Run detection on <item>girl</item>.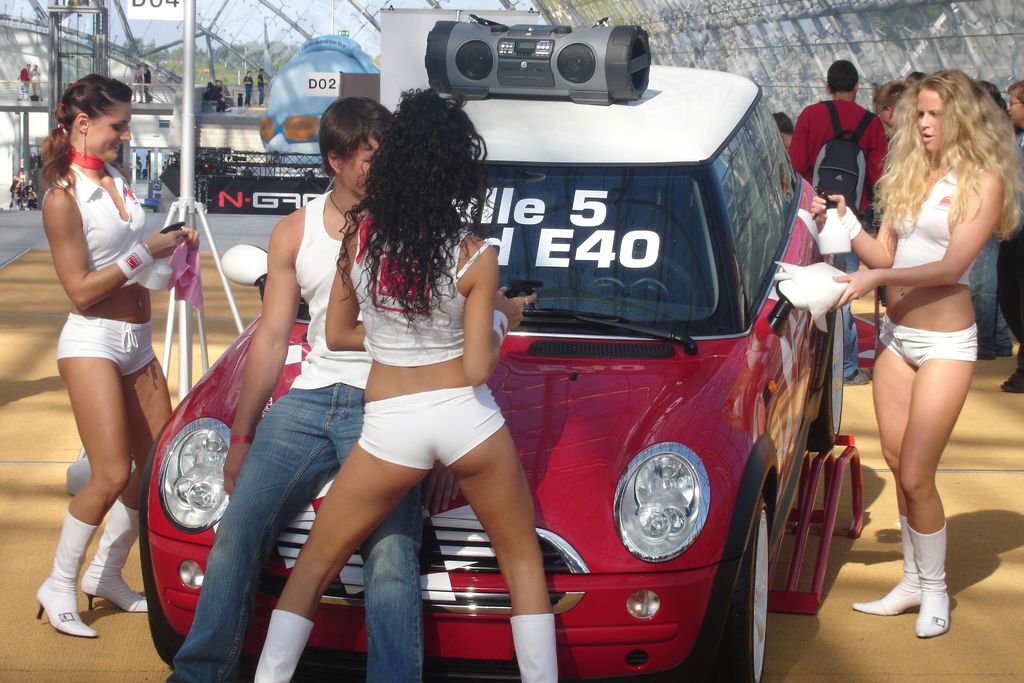
Result: Rect(762, 63, 1023, 644).
